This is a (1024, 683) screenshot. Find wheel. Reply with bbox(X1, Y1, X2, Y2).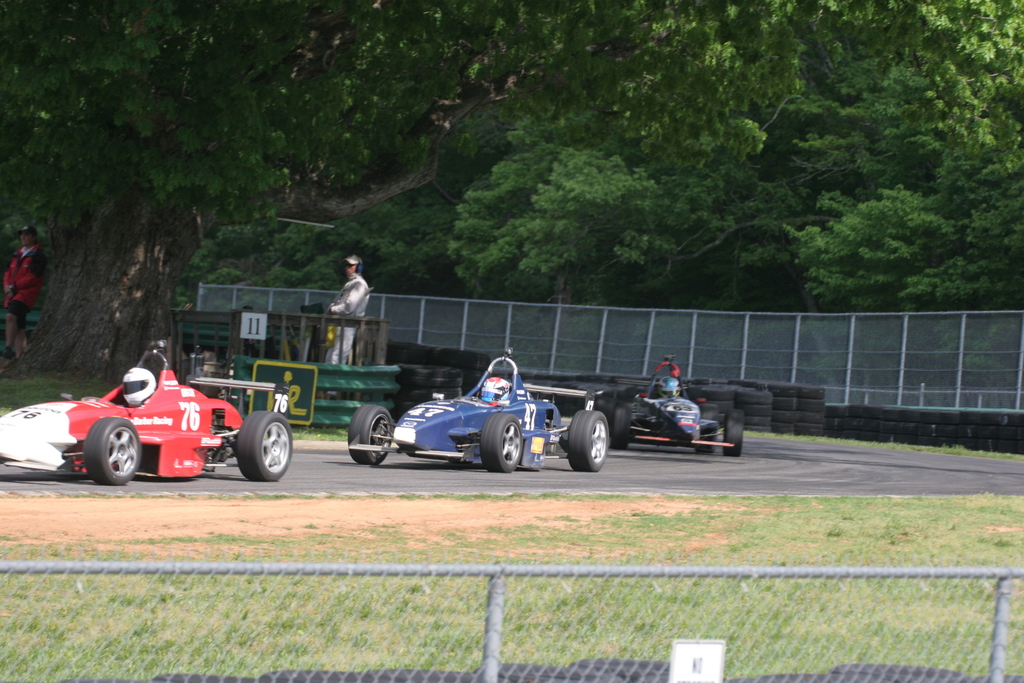
bbox(724, 407, 747, 457).
